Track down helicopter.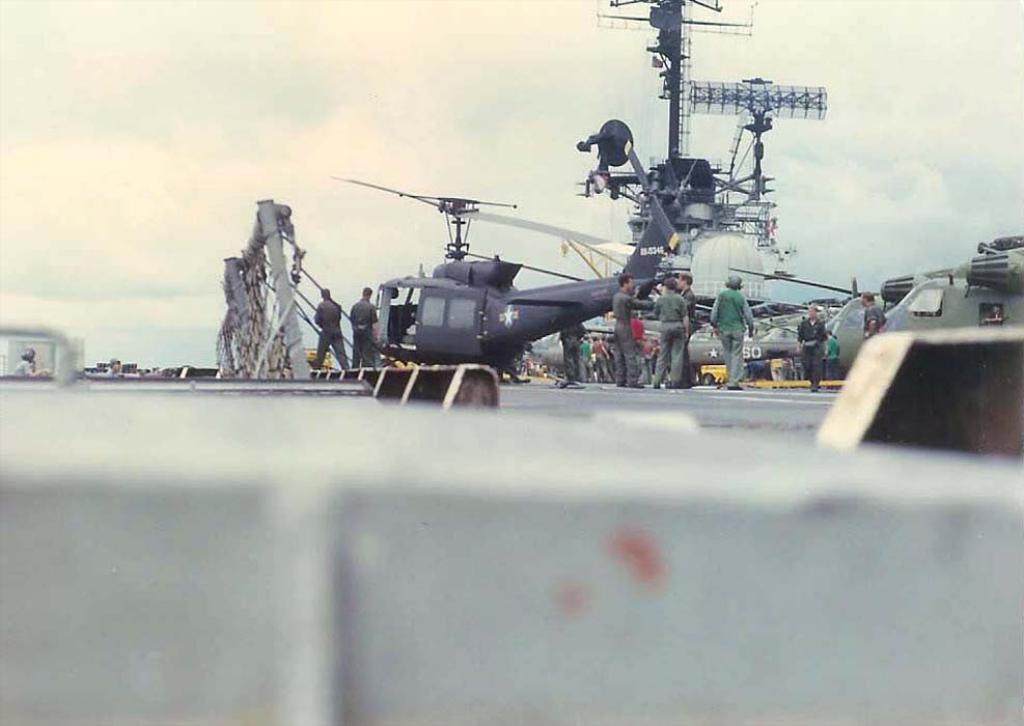
Tracked to left=273, top=140, right=692, bottom=402.
